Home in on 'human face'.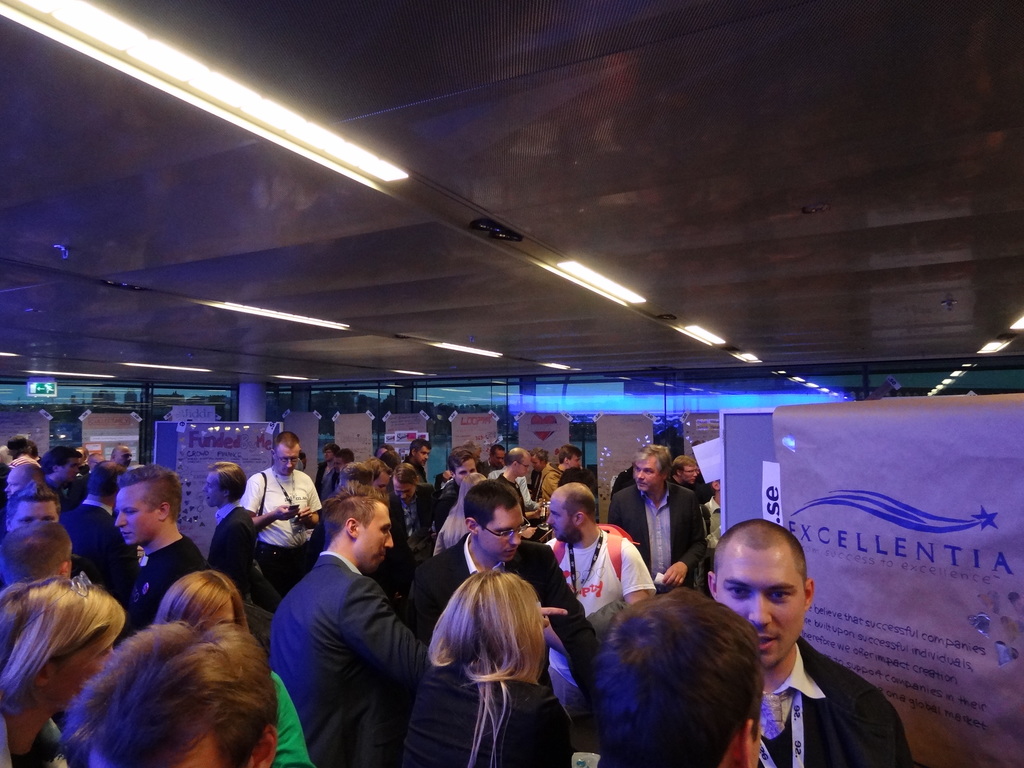
Homed in at 358/500/394/574.
